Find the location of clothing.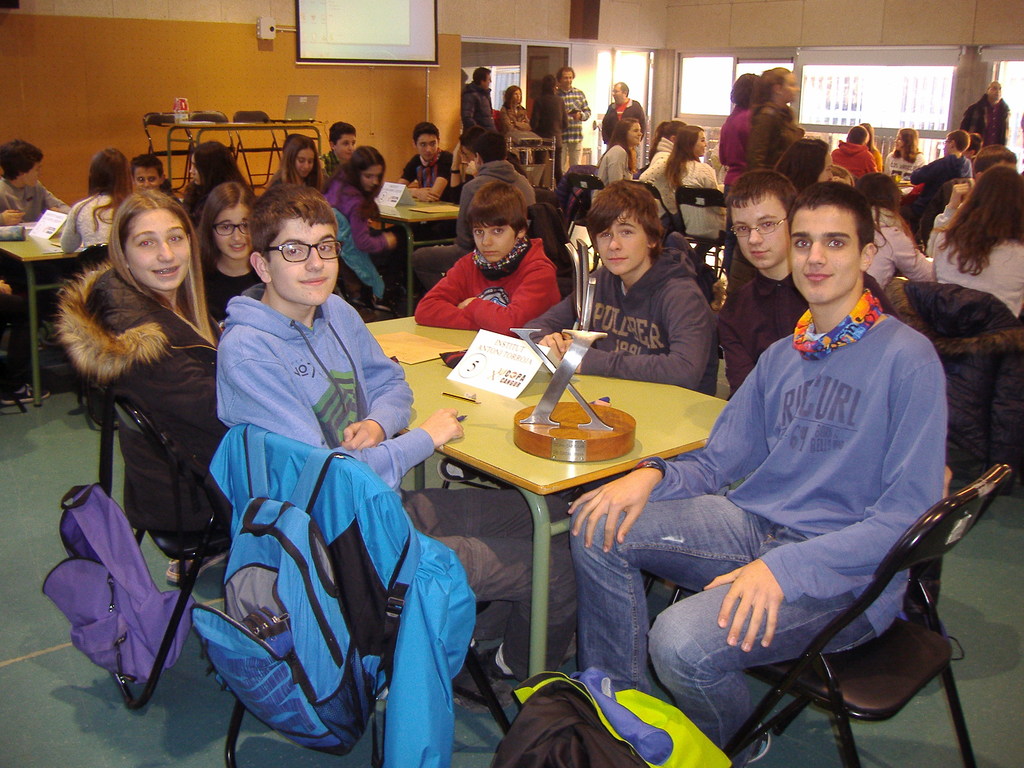
Location: [left=529, top=90, right=564, bottom=186].
